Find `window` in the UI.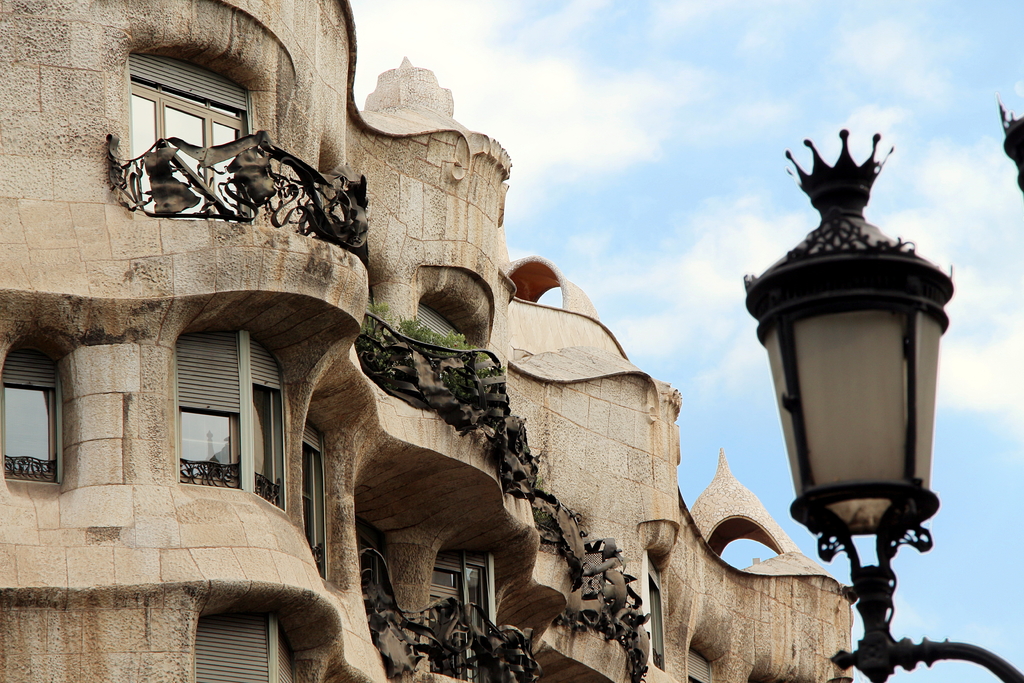
UI element at bbox=[5, 390, 65, 480].
